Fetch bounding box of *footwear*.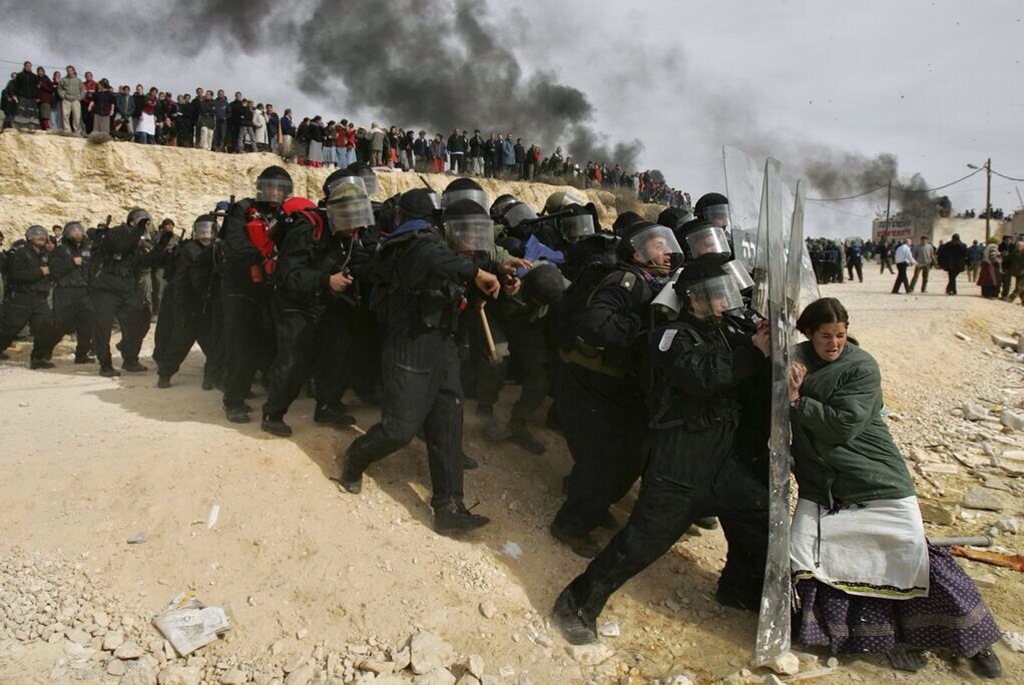
Bbox: pyautogui.locateOnScreen(228, 406, 250, 423).
